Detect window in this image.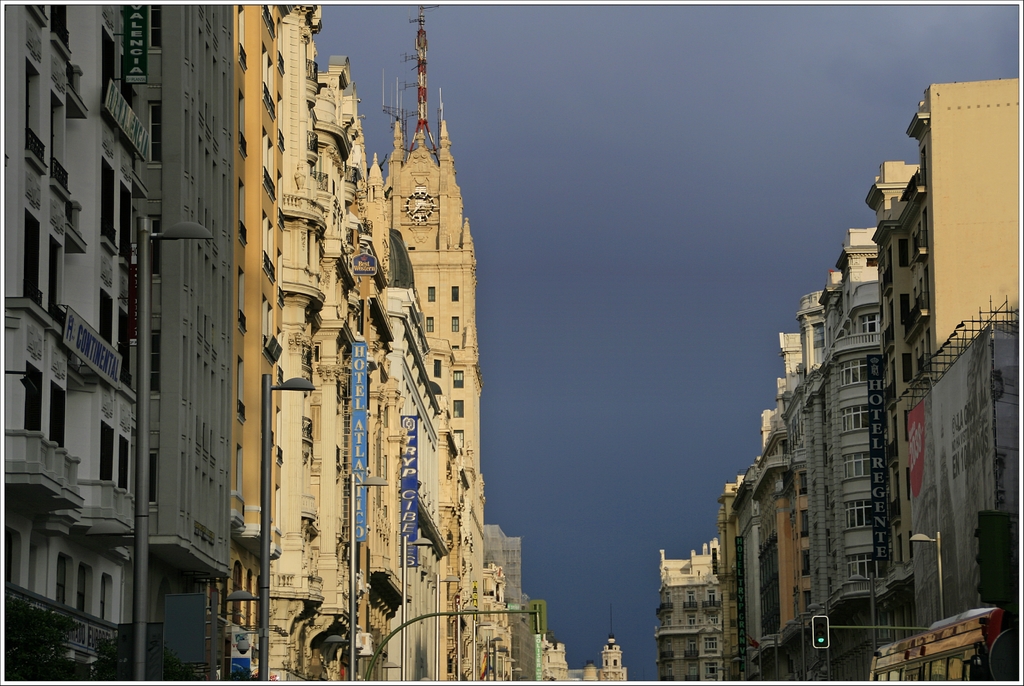
Detection: bbox=[899, 293, 913, 321].
